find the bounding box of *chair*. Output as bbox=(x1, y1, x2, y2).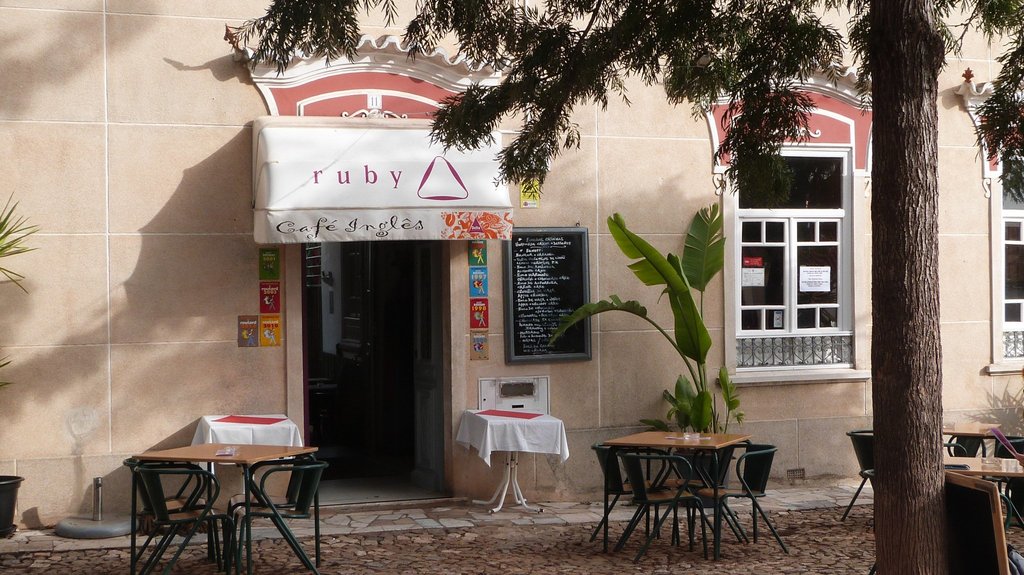
bbox=(993, 424, 1023, 457).
